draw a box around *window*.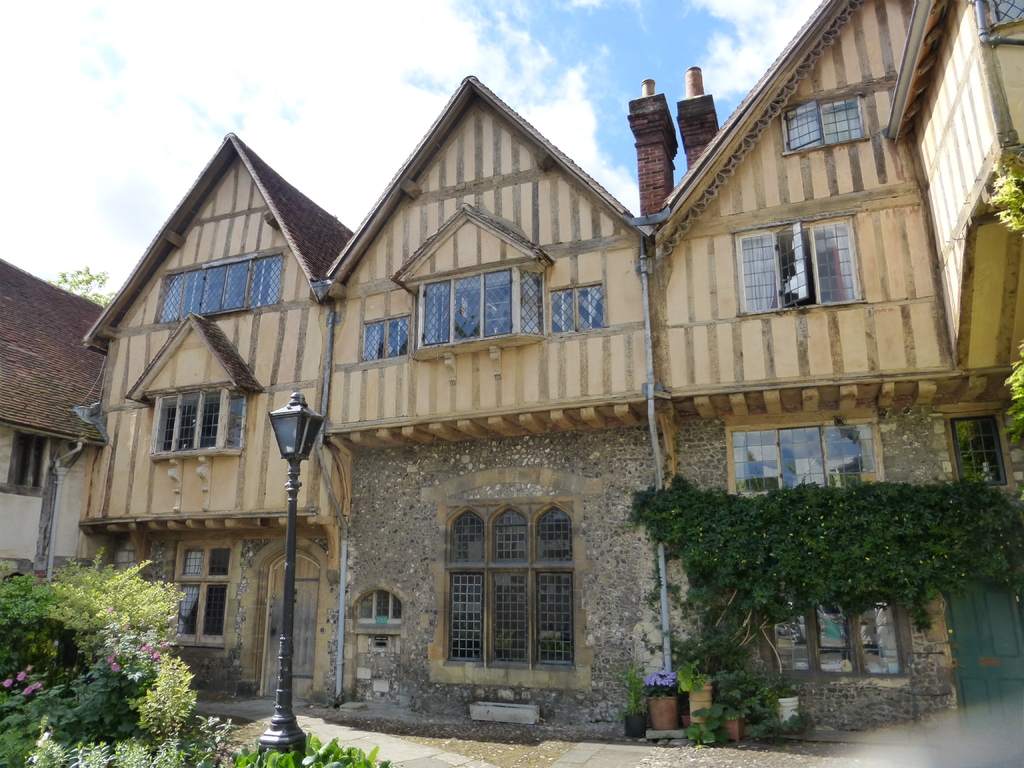
detection(787, 95, 866, 157).
